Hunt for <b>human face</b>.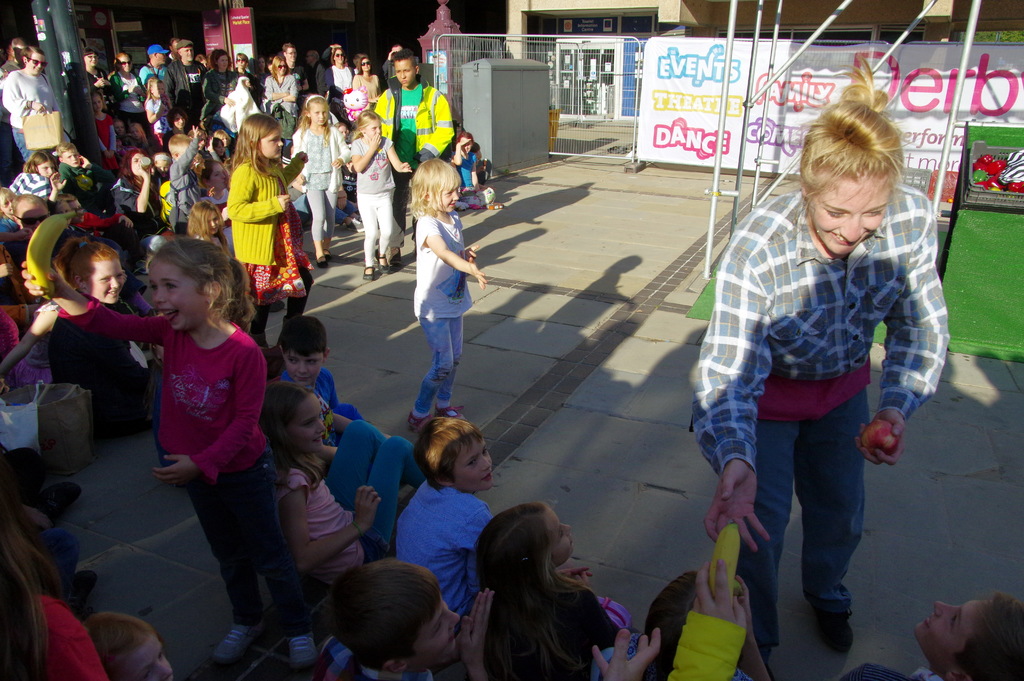
Hunted down at crop(198, 207, 223, 236).
